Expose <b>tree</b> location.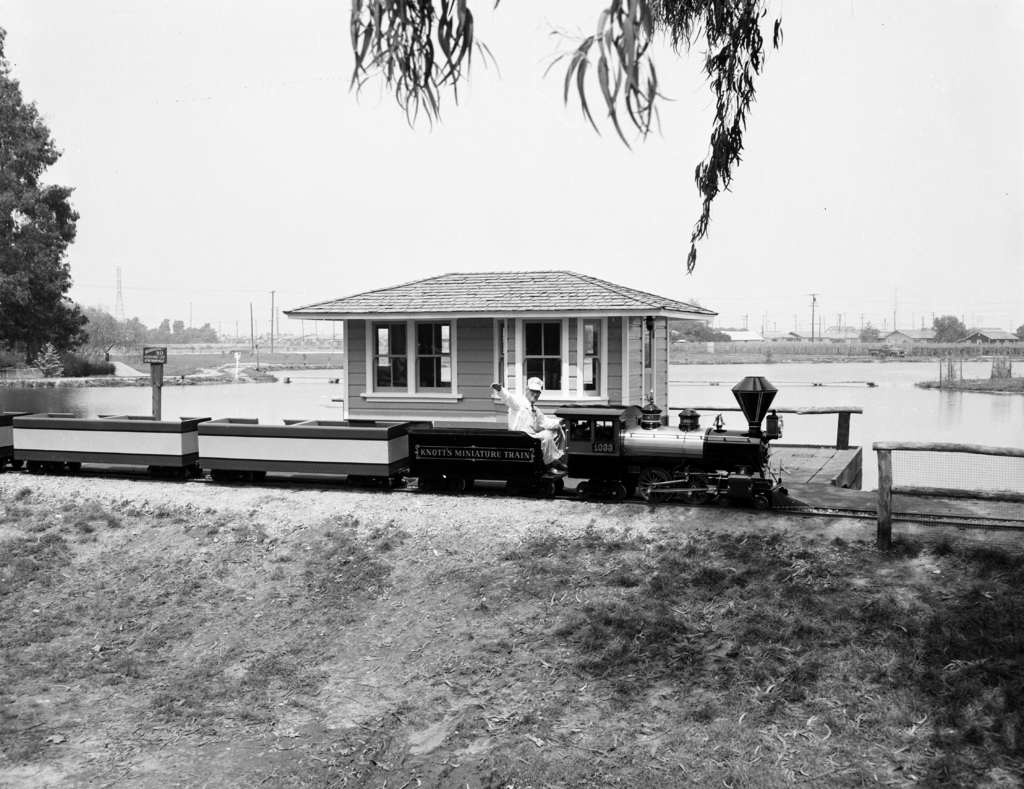
Exposed at <box>0,29,66,363</box>.
